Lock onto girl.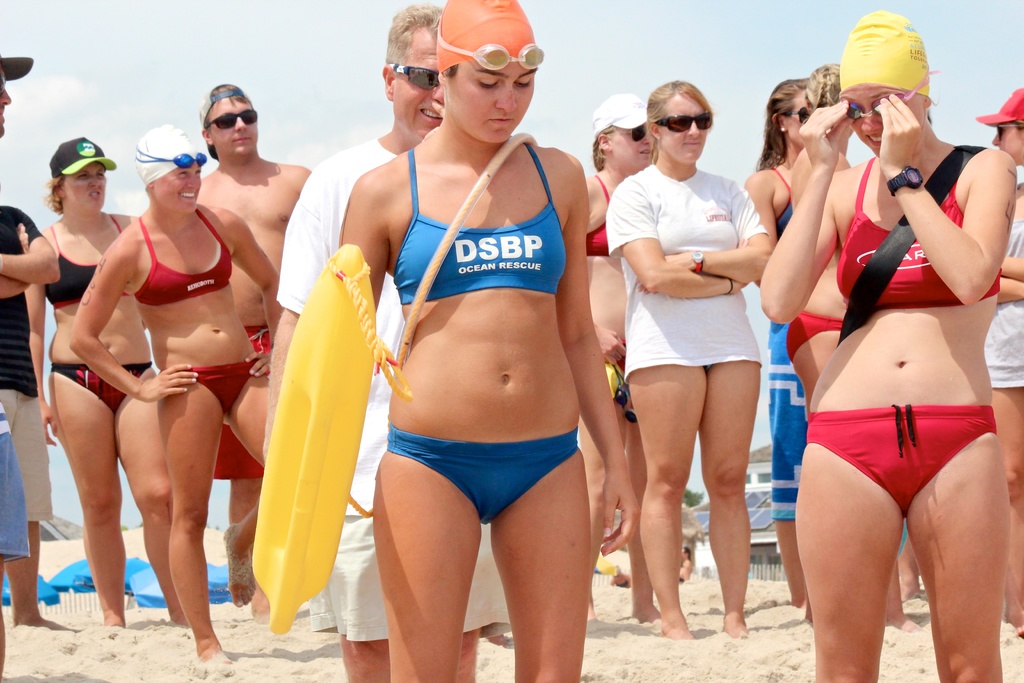
Locked: 788/63/856/407.
